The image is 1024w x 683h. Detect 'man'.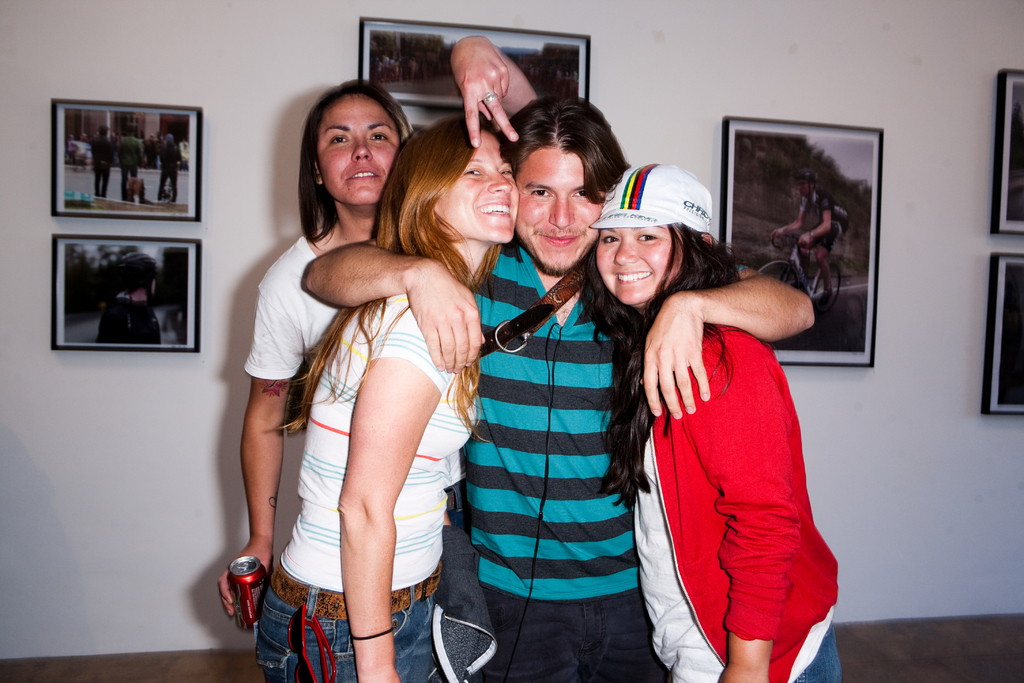
Detection: bbox=[303, 91, 817, 682].
